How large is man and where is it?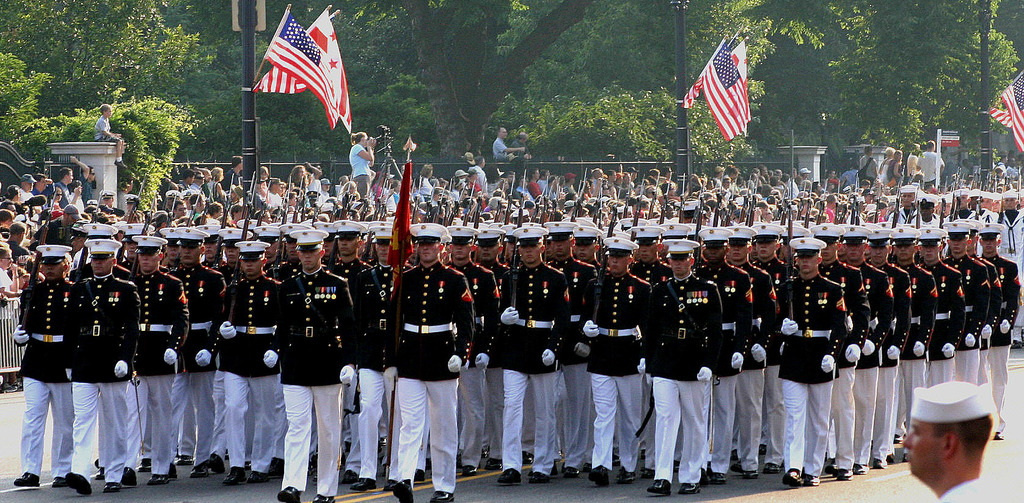
Bounding box: left=655, top=182, right=683, bottom=204.
